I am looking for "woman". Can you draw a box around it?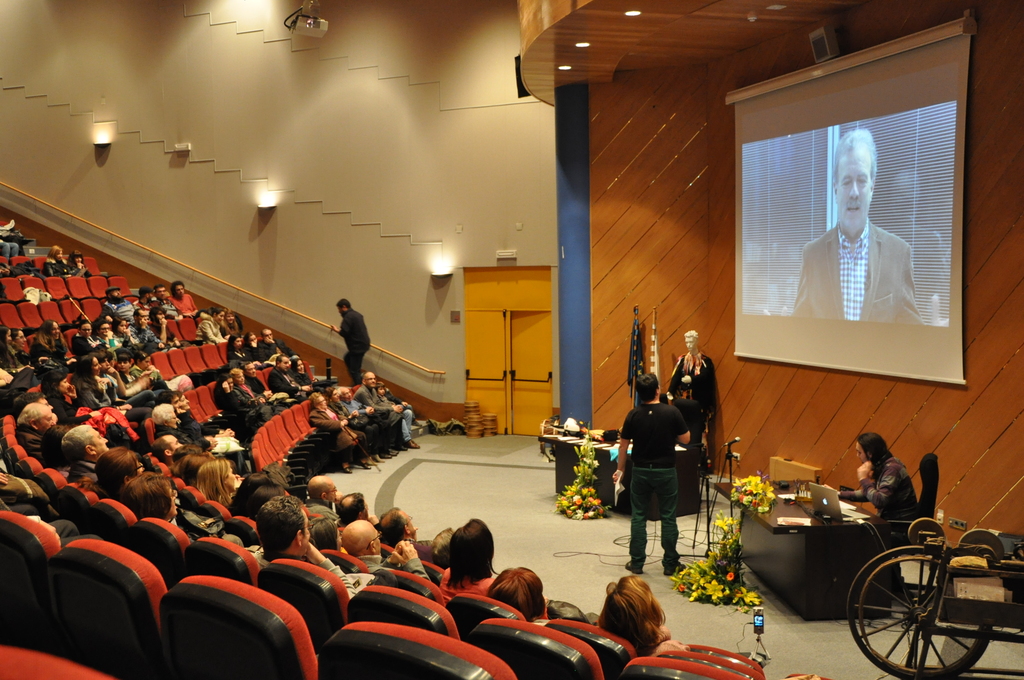
Sure, the bounding box is <box>303,515,349,555</box>.
